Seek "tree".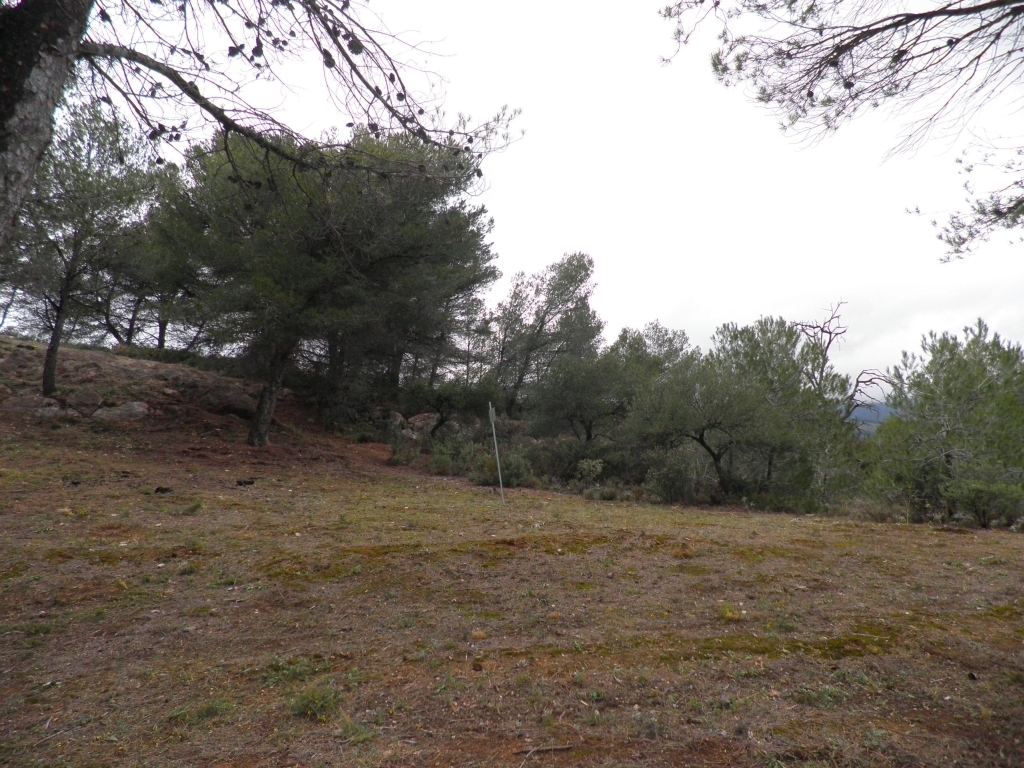
pyautogui.locateOnScreen(747, 311, 856, 470).
